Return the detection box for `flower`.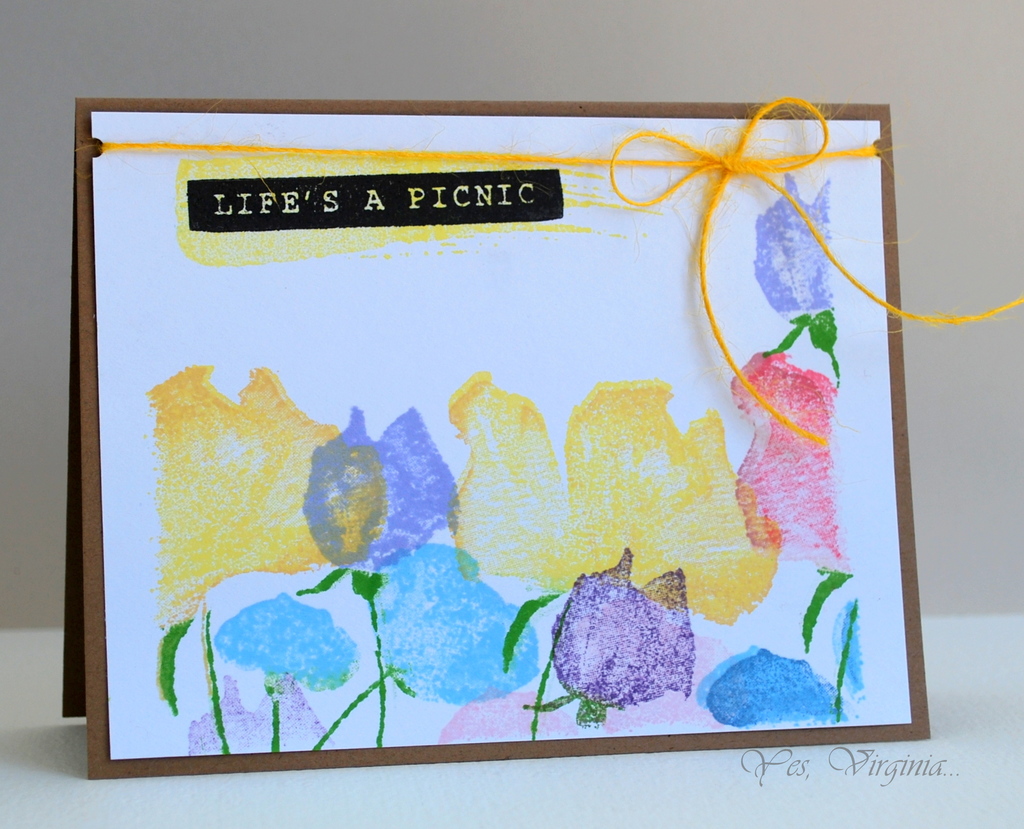
bbox=[445, 382, 774, 593].
